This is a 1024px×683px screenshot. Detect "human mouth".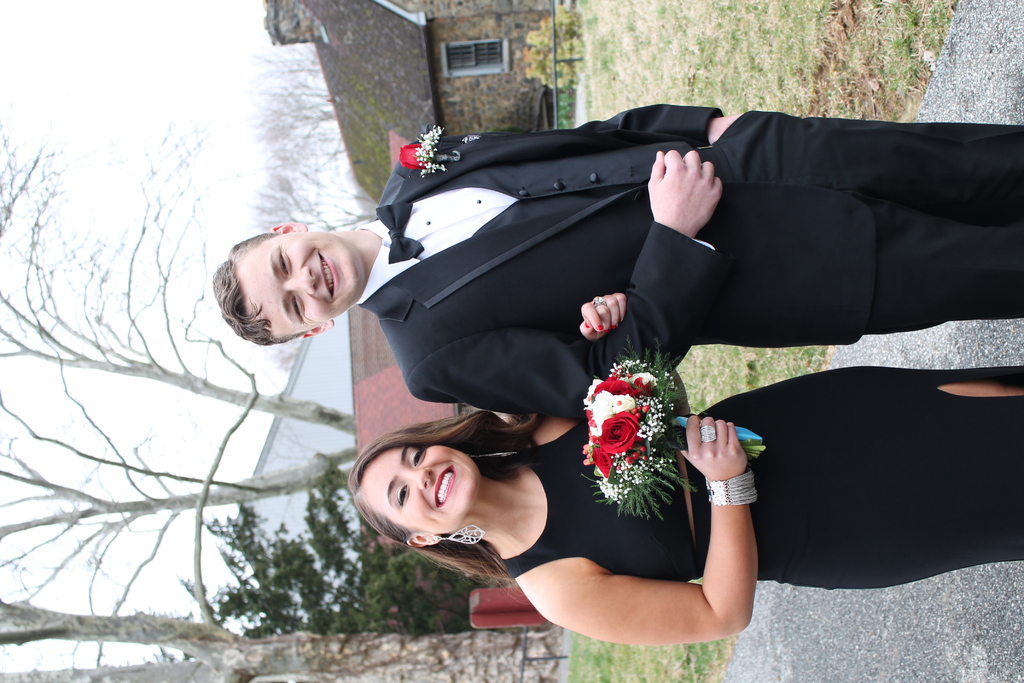
[433,469,457,510].
